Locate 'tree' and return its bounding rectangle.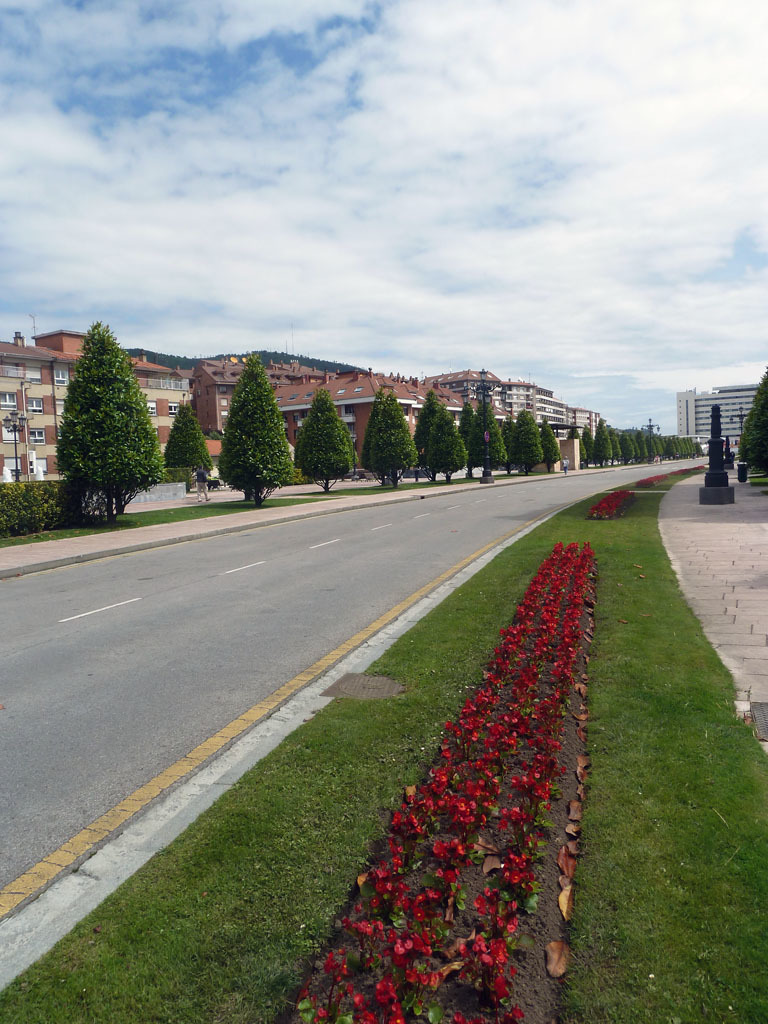
[x1=53, y1=320, x2=165, y2=520].
